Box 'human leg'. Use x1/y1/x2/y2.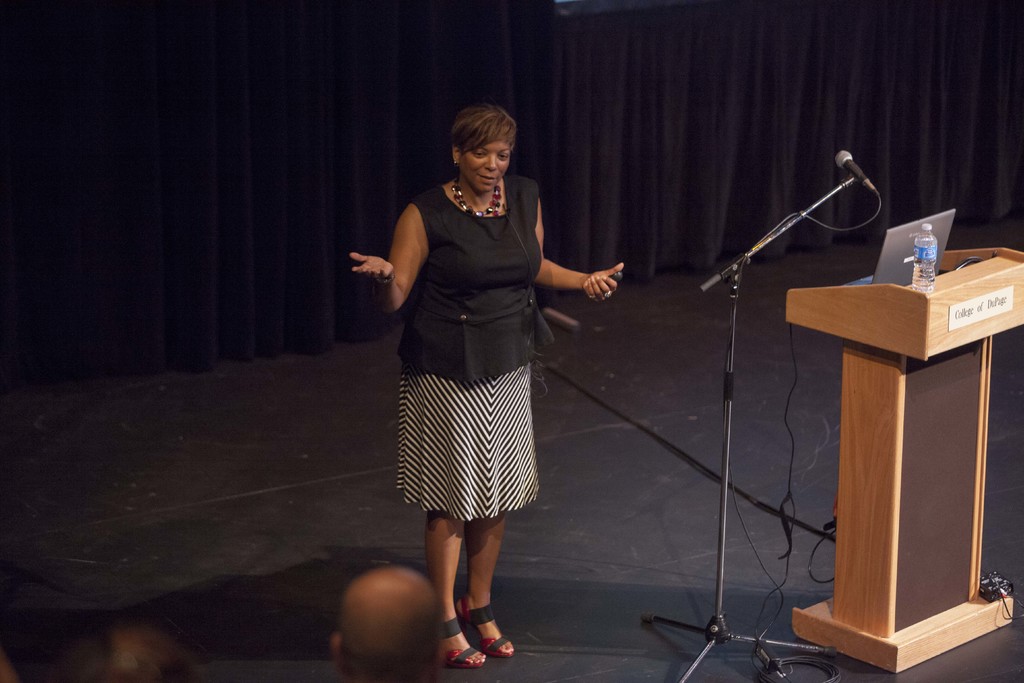
422/477/484/667.
